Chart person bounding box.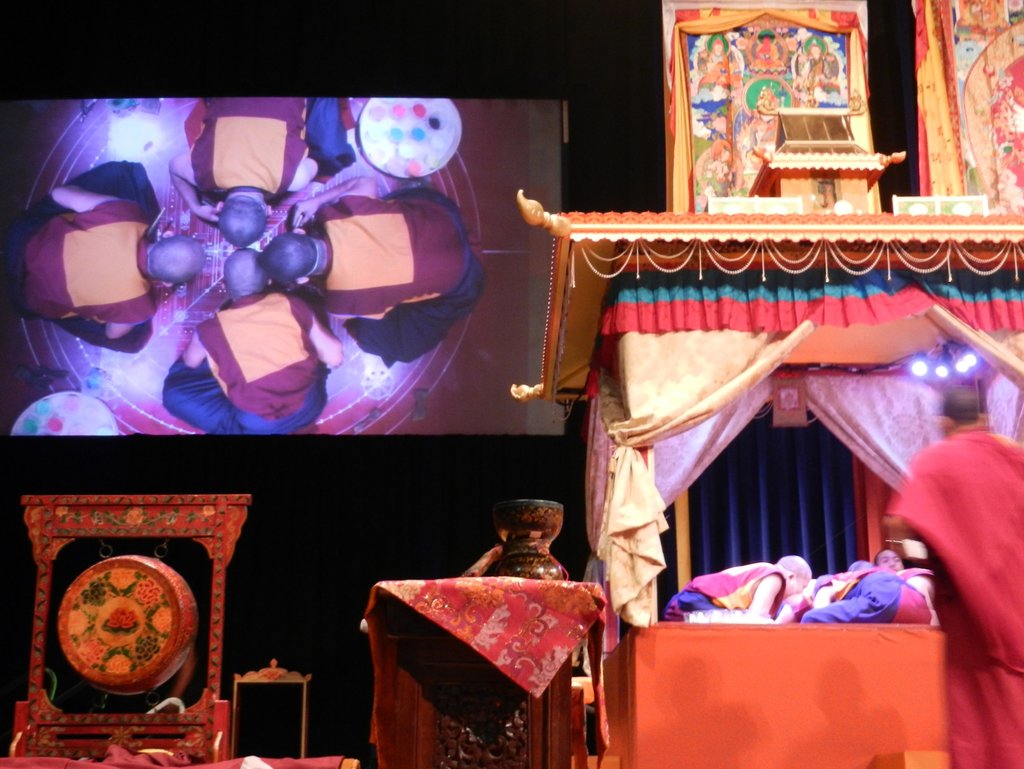
Charted: (666,558,802,619).
